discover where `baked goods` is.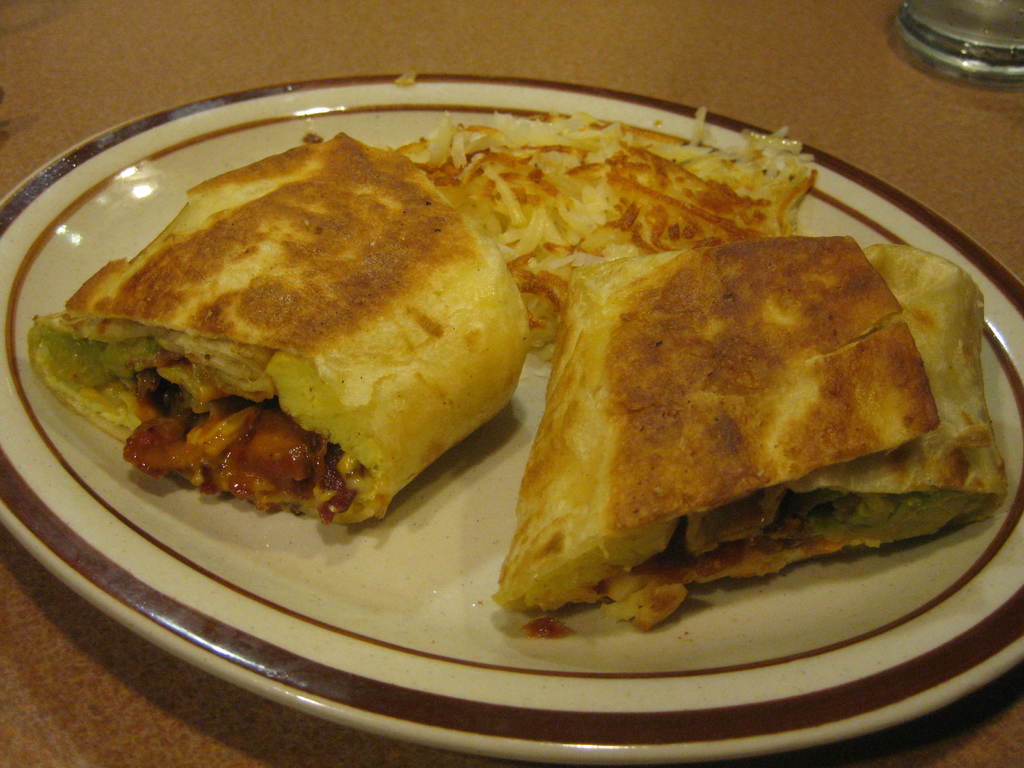
Discovered at (504, 196, 1002, 657).
